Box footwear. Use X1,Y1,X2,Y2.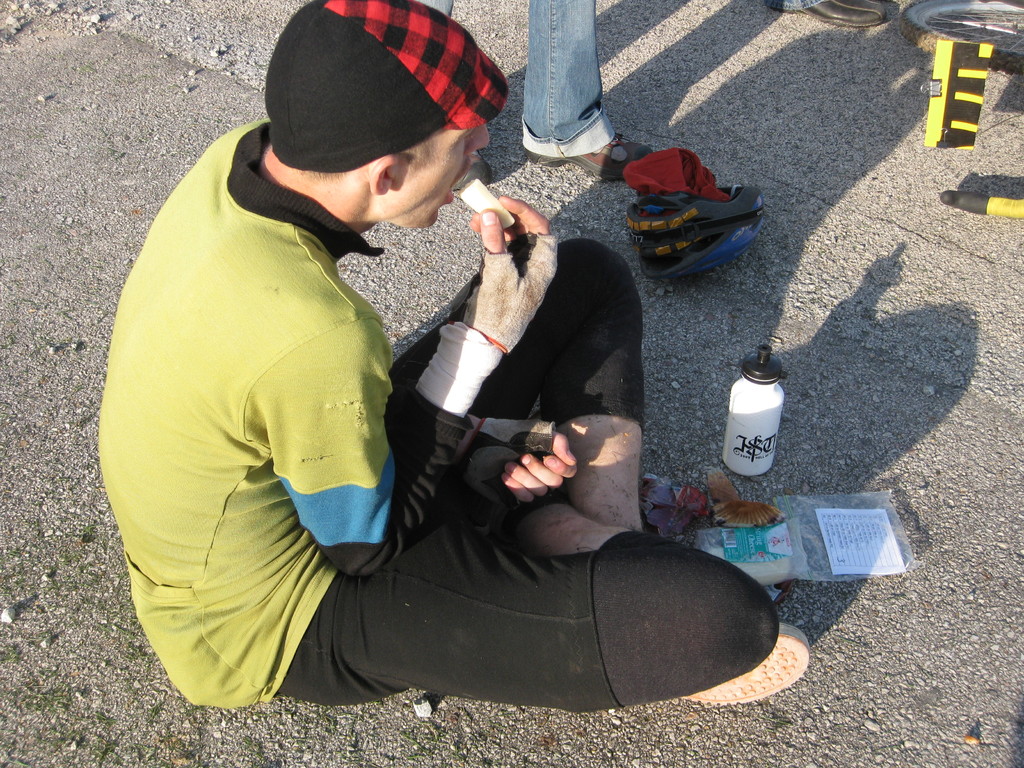
771,0,888,26.
